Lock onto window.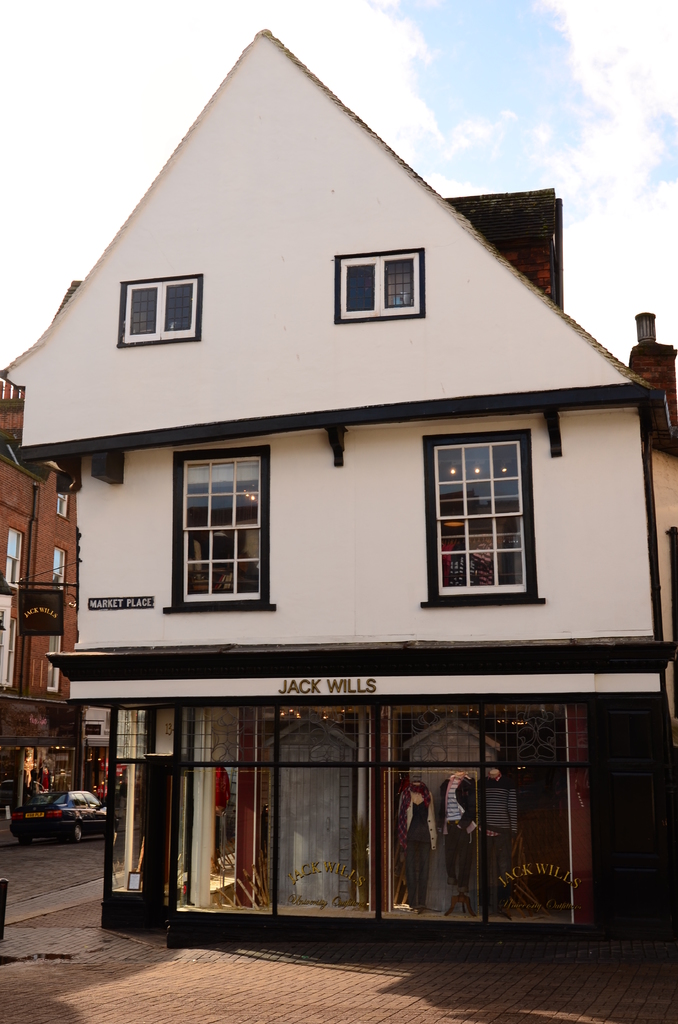
Locked: [x1=435, y1=438, x2=531, y2=598].
